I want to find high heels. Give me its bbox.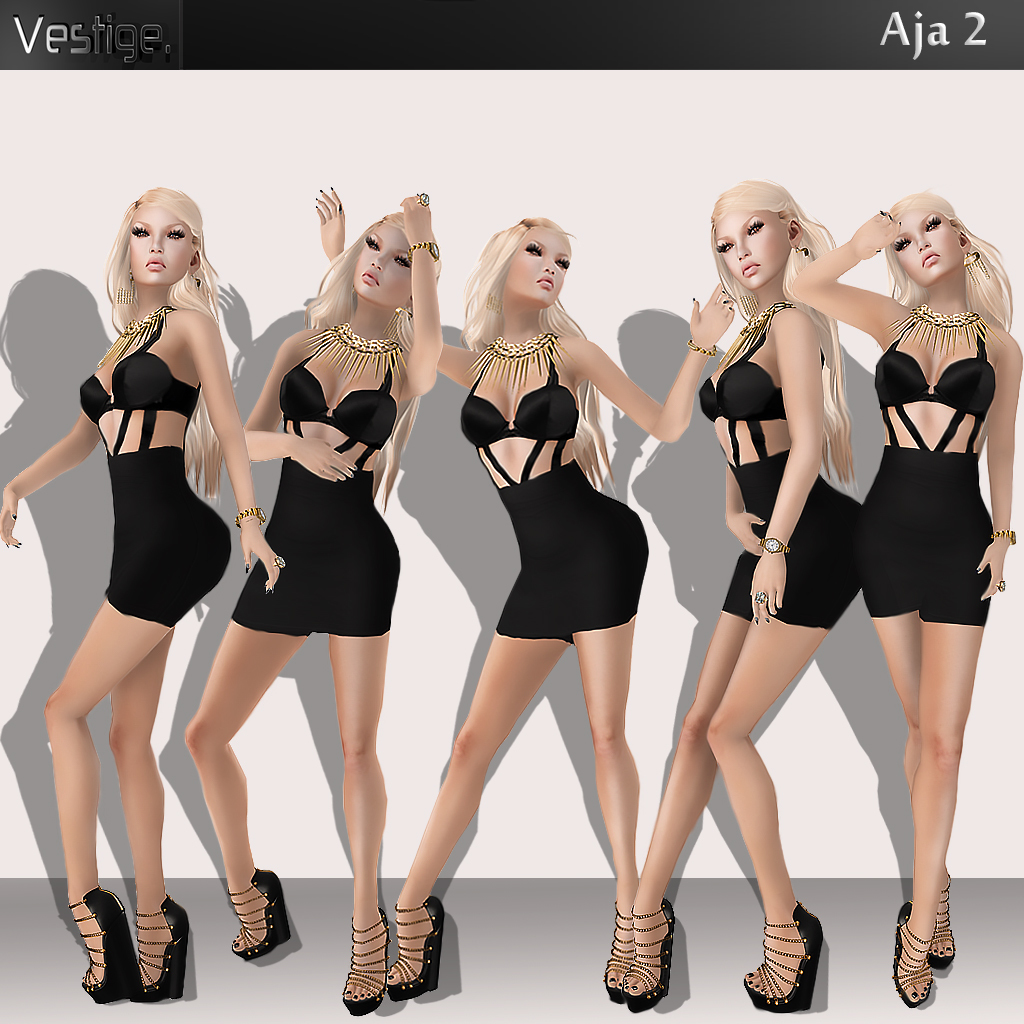
135:898:190:1000.
